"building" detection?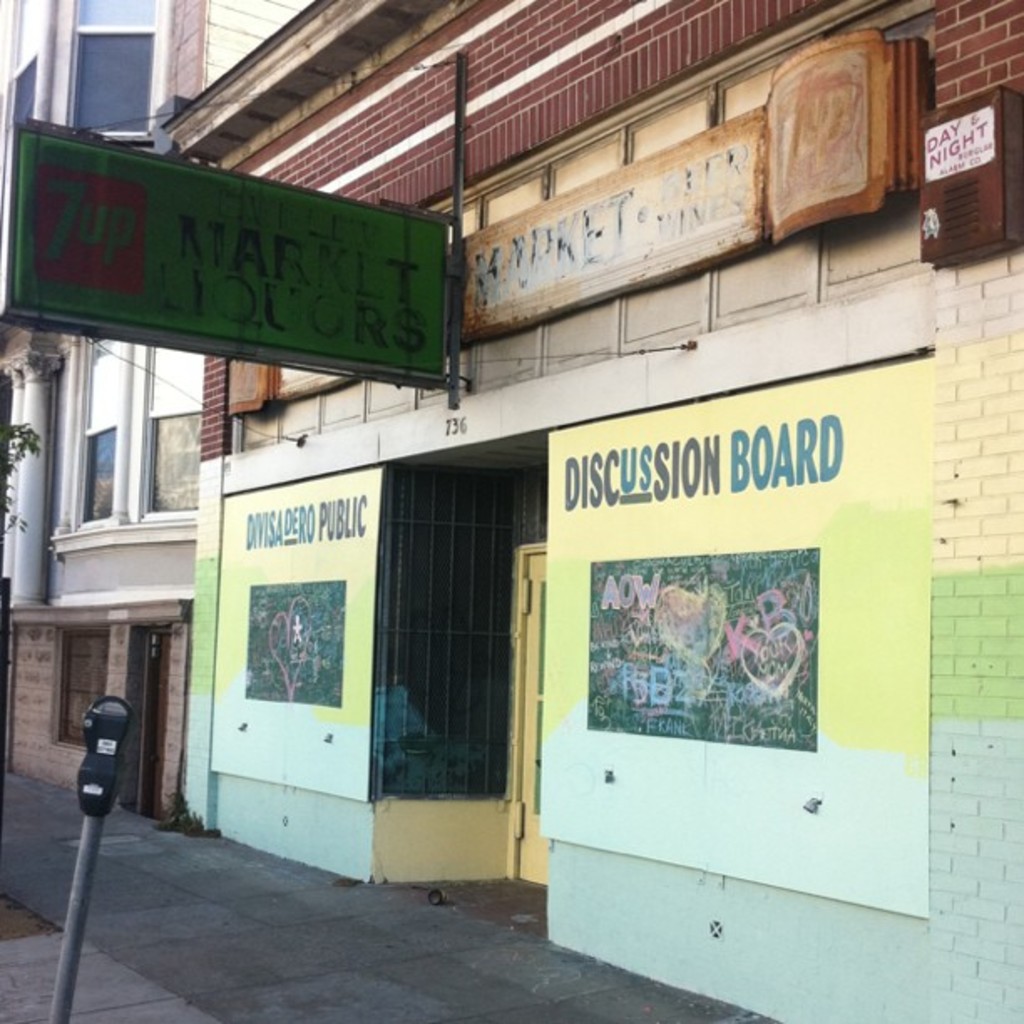
detection(147, 0, 1022, 1022)
